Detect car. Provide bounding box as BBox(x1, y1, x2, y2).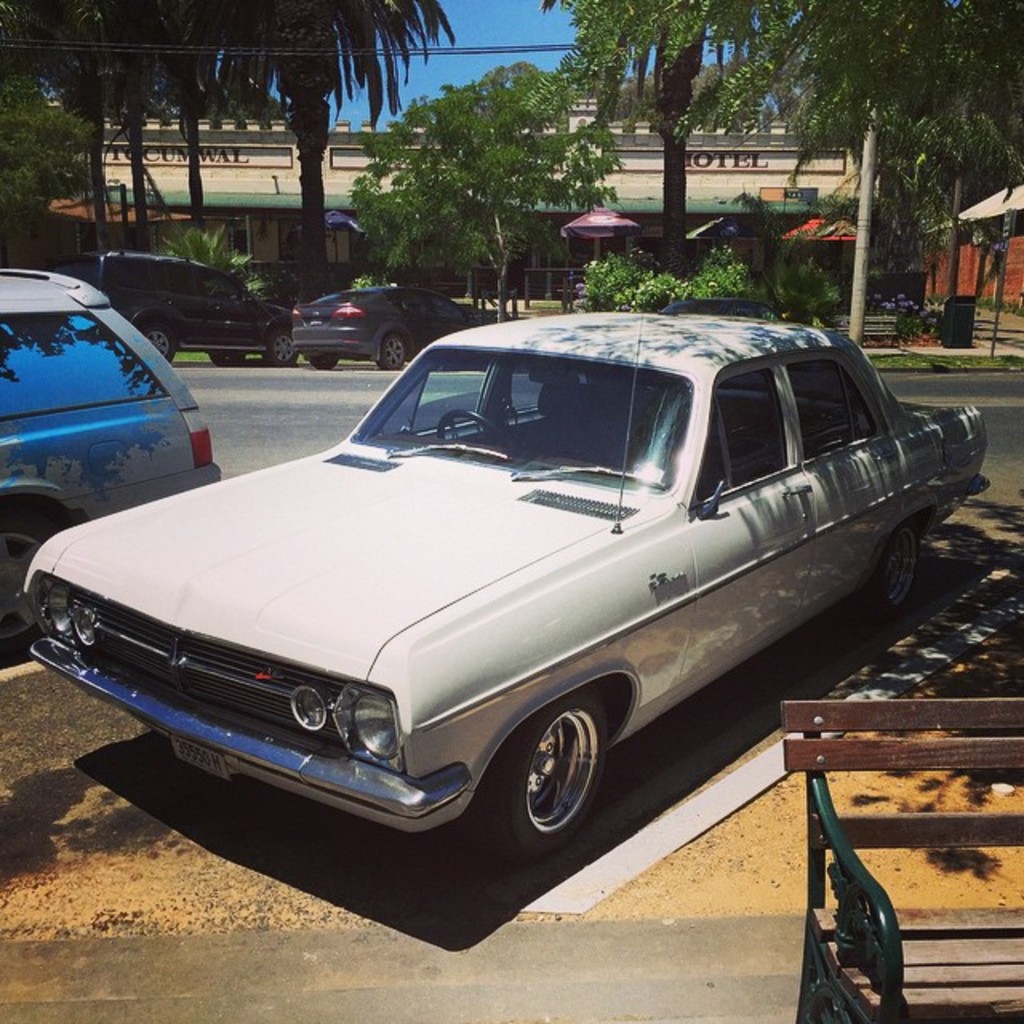
BBox(0, 267, 222, 666).
